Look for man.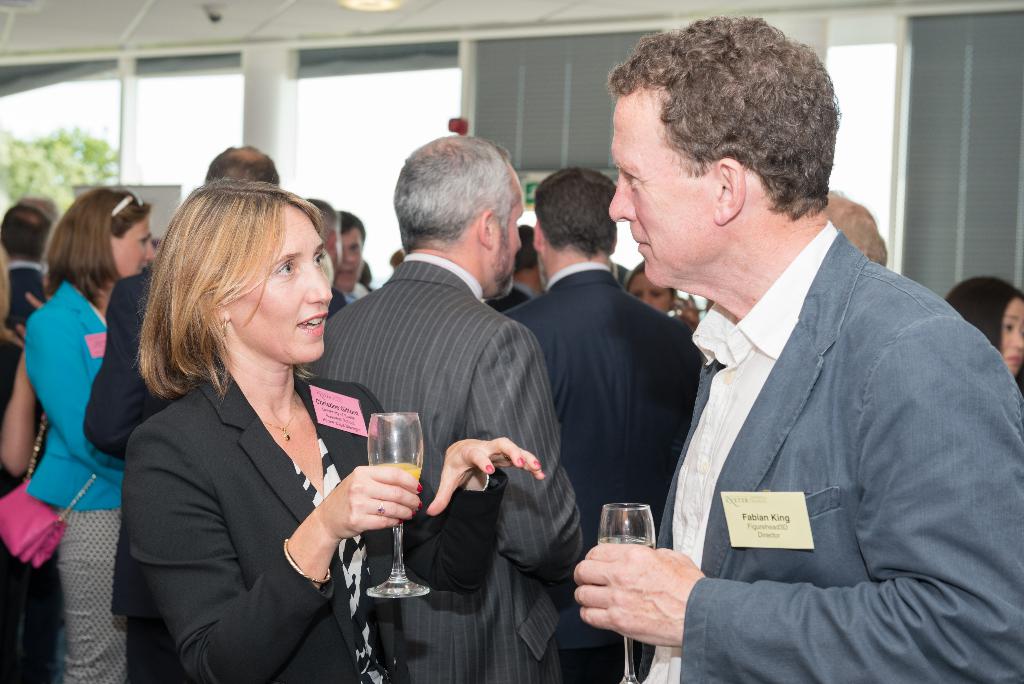
Found: [89,147,280,620].
